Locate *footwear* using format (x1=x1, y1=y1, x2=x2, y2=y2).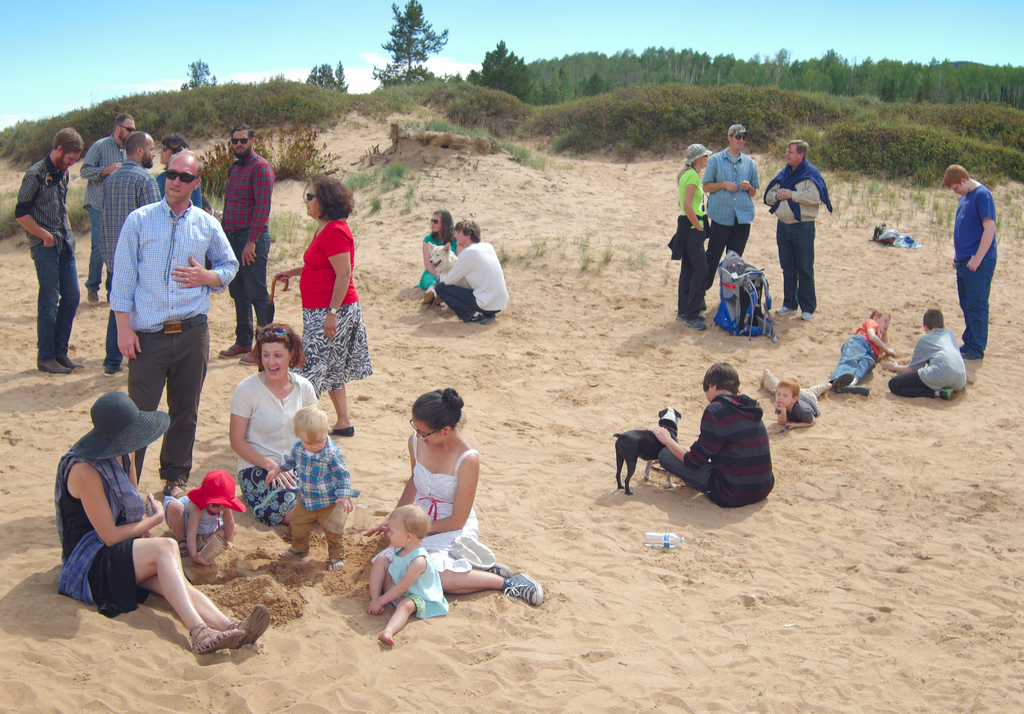
(x1=274, y1=542, x2=309, y2=564).
